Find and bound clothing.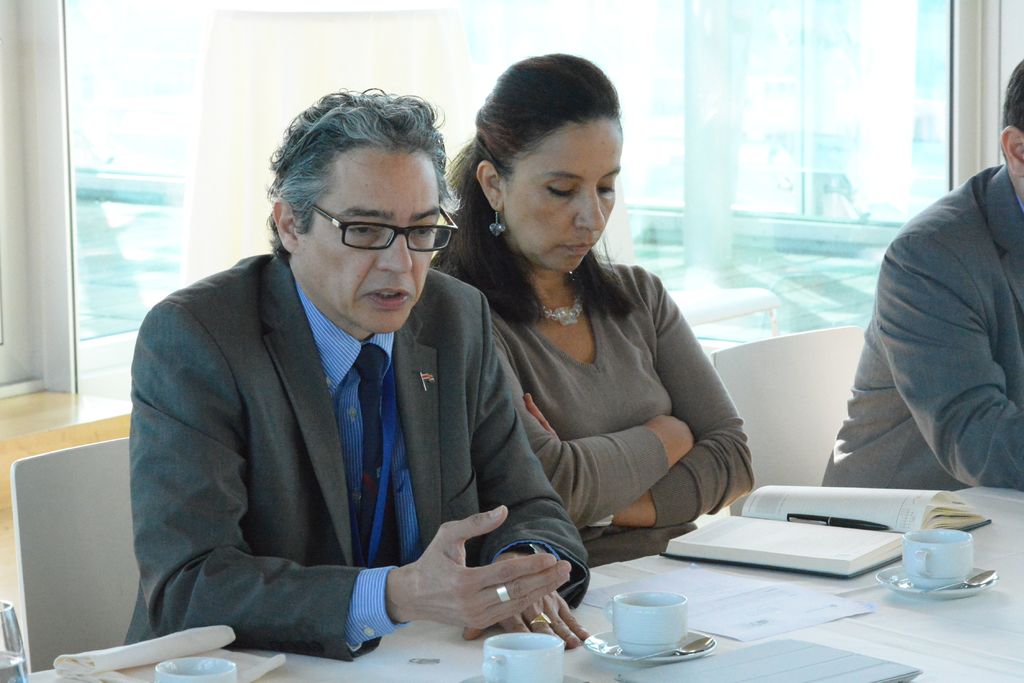
Bound: [113,227,573,673].
